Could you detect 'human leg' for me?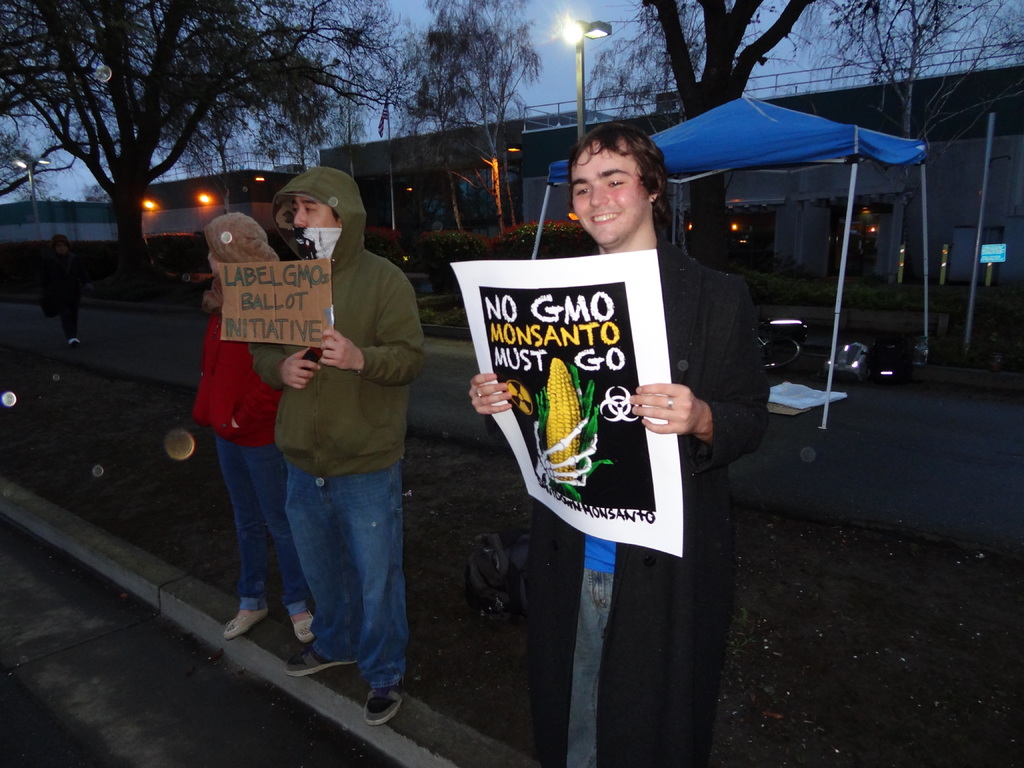
Detection result: [left=284, top=460, right=360, bottom=675].
